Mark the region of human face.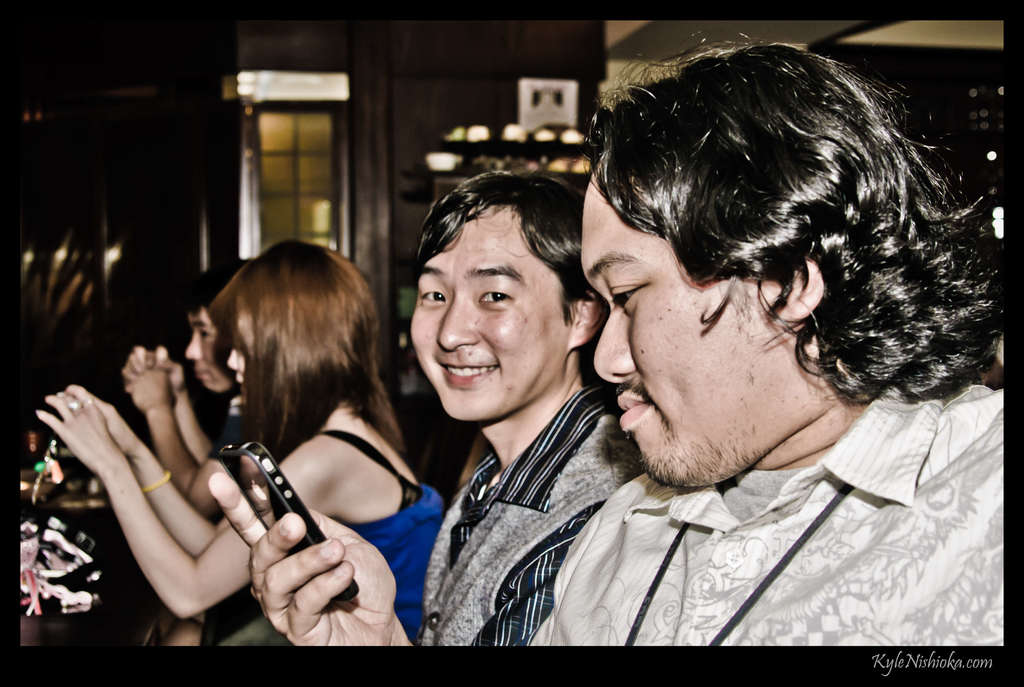
Region: 181 306 228 394.
